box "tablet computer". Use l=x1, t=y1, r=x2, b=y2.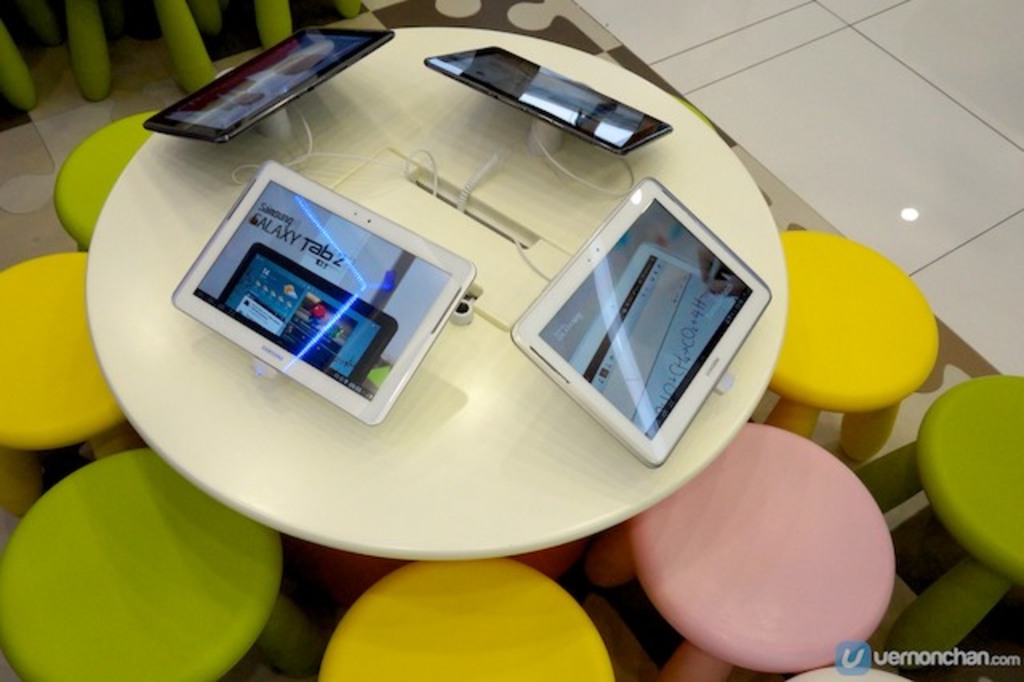
l=507, t=176, r=776, b=466.
